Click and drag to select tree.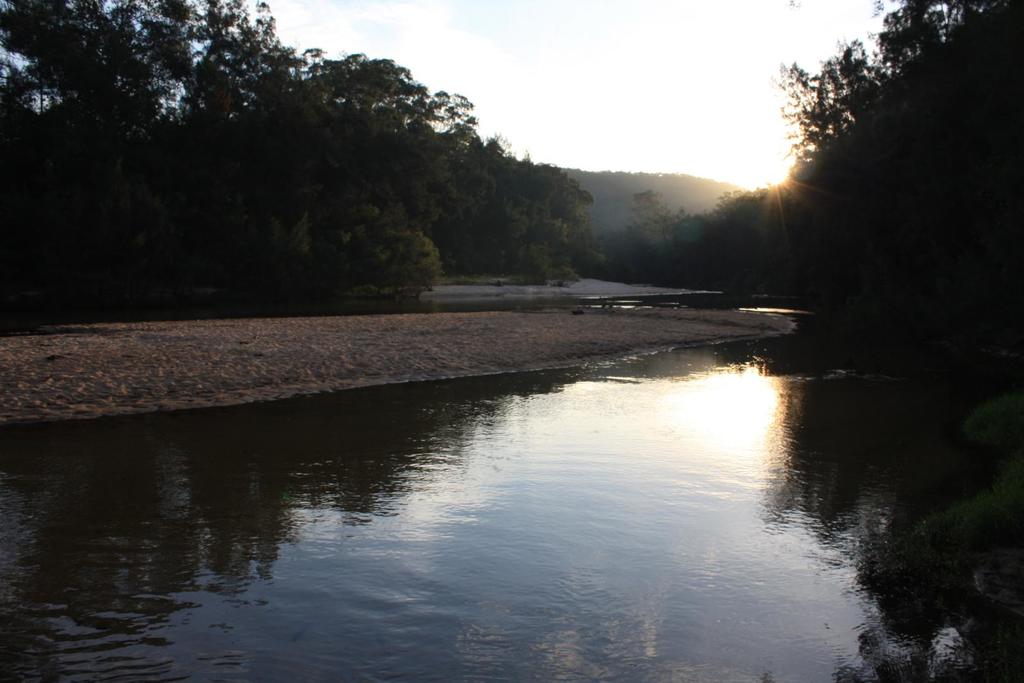
Selection: <box>779,0,1023,359</box>.
